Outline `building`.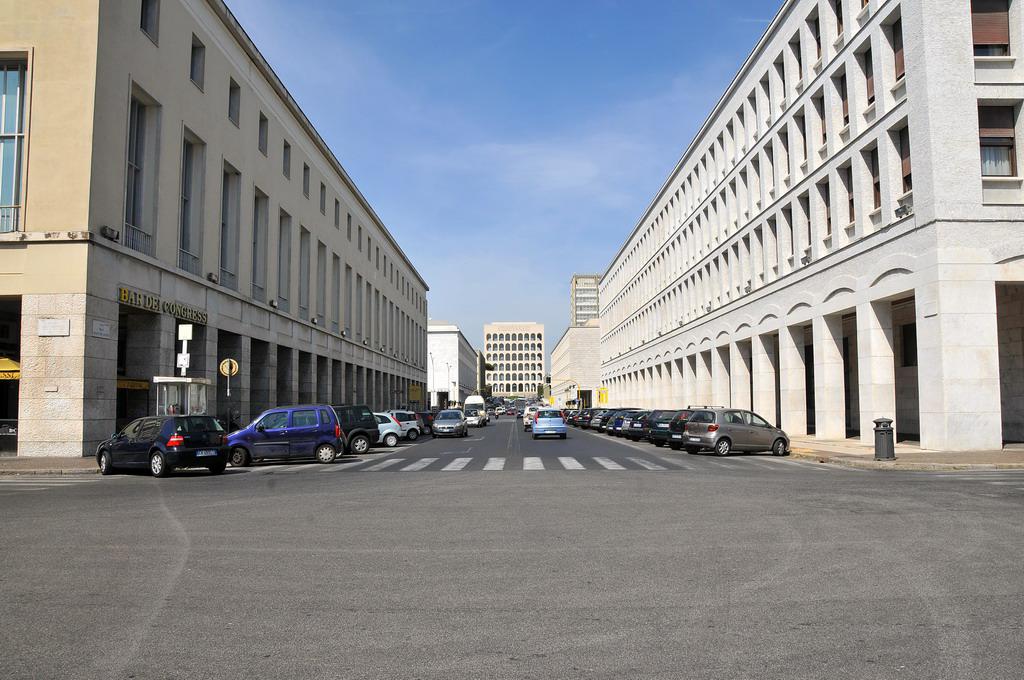
Outline: crop(0, 0, 437, 466).
